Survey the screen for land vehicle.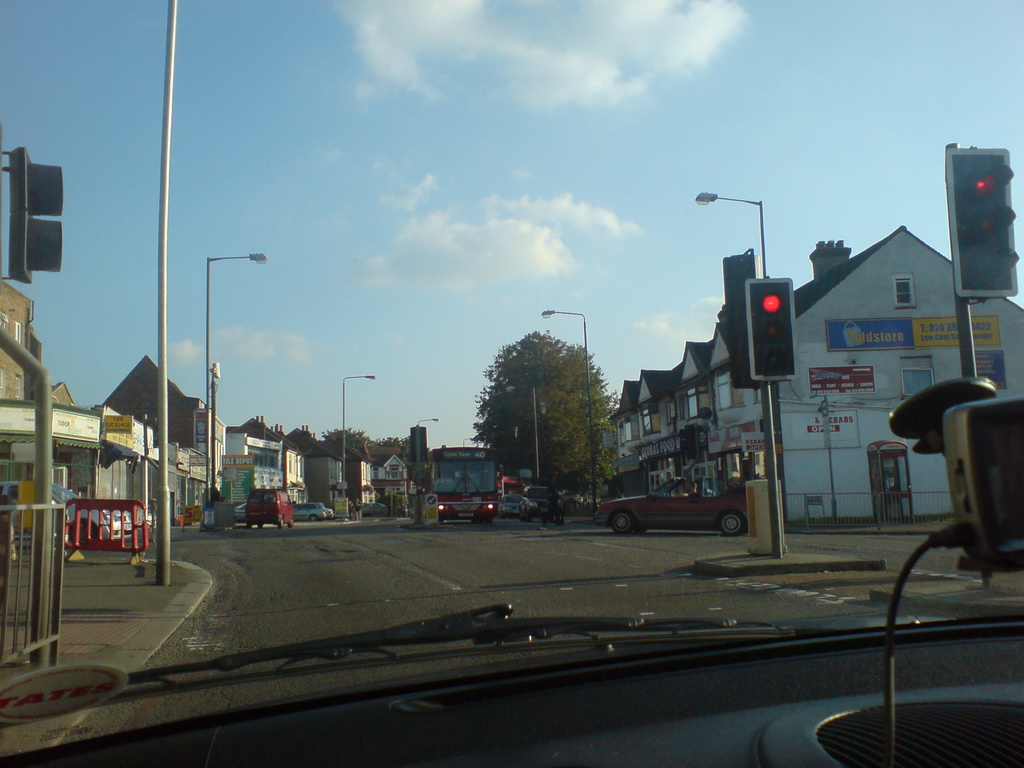
Survey found: l=361, t=503, r=386, b=515.
